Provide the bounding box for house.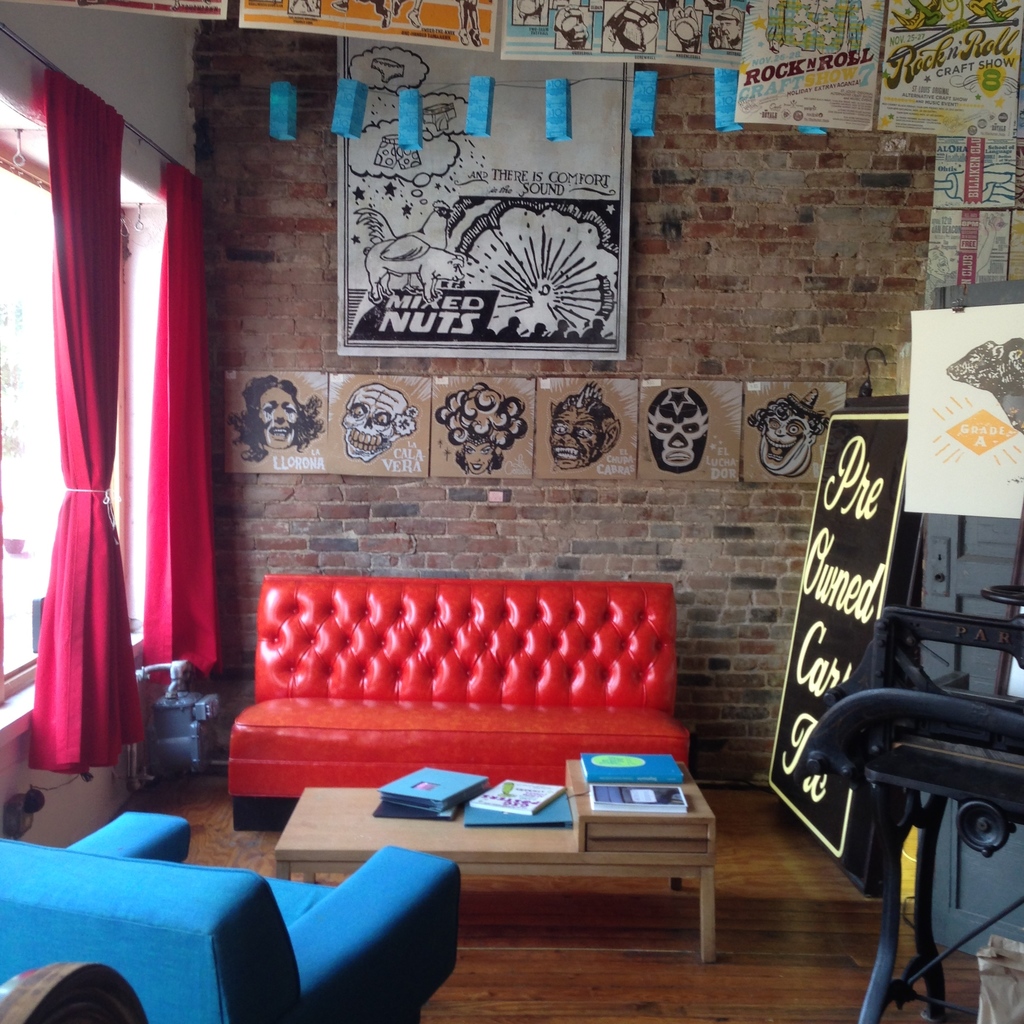
<bbox>0, 0, 1023, 1016</bbox>.
